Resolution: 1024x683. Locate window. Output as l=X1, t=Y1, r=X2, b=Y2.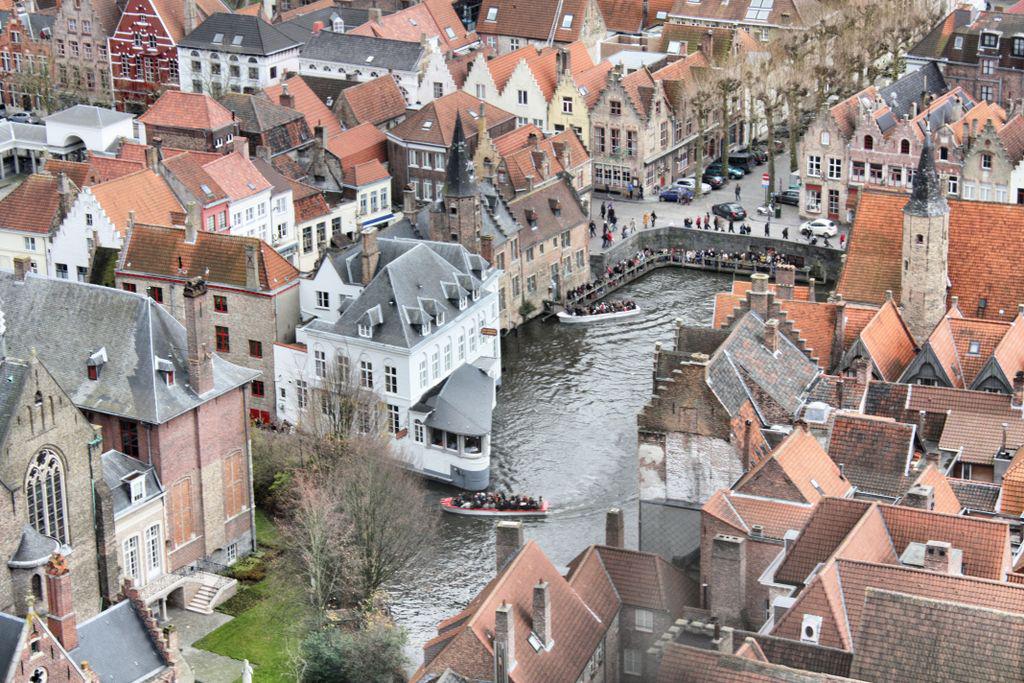
l=852, t=161, r=868, b=183.
